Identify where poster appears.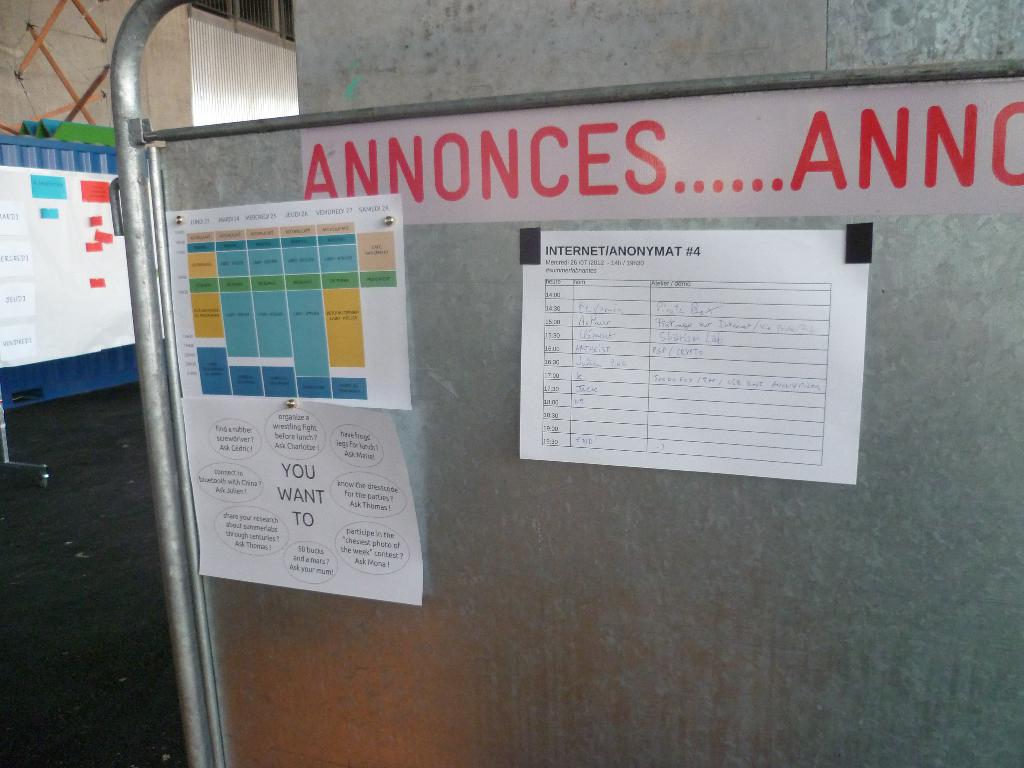
Appears at [520, 220, 863, 475].
